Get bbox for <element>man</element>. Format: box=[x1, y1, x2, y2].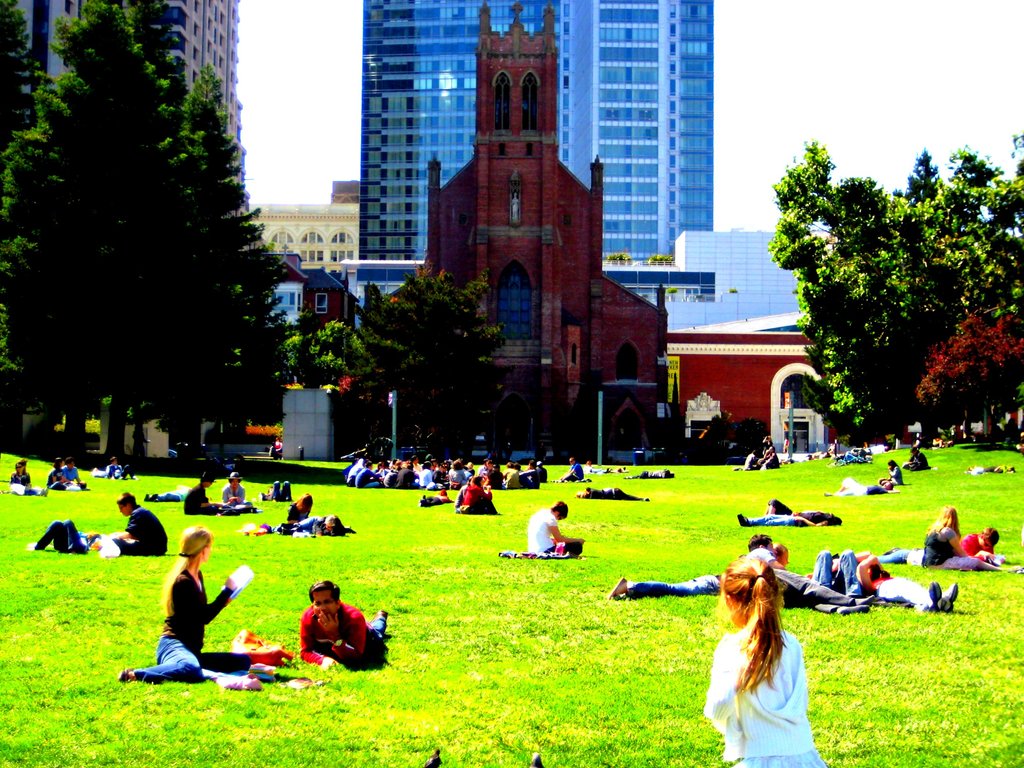
box=[354, 459, 380, 489].
